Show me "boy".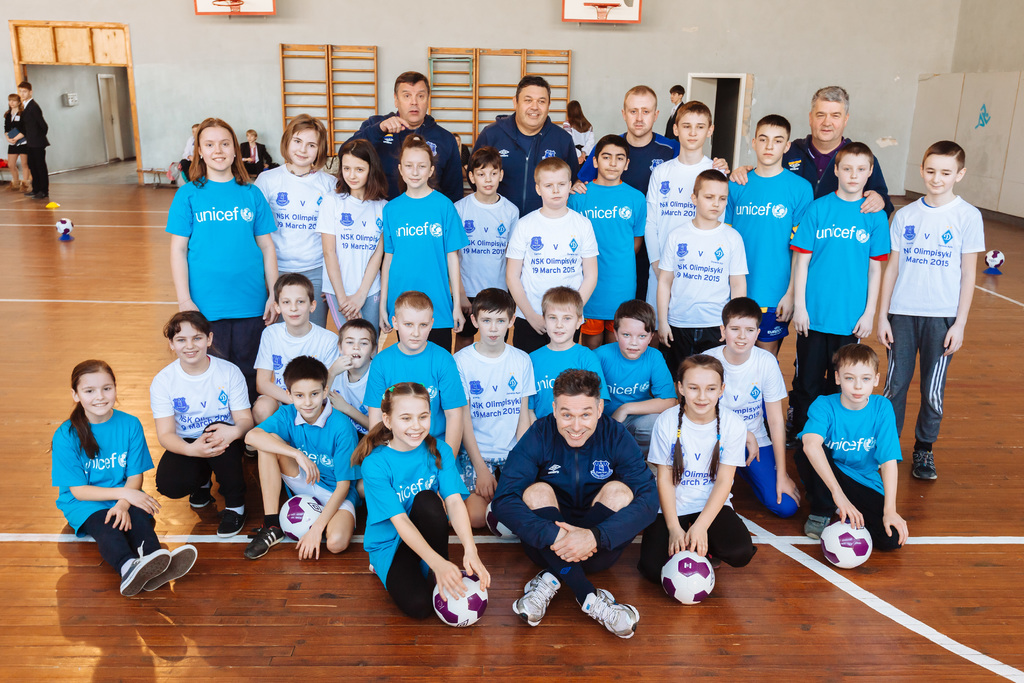
"boy" is here: box=[666, 81, 685, 141].
